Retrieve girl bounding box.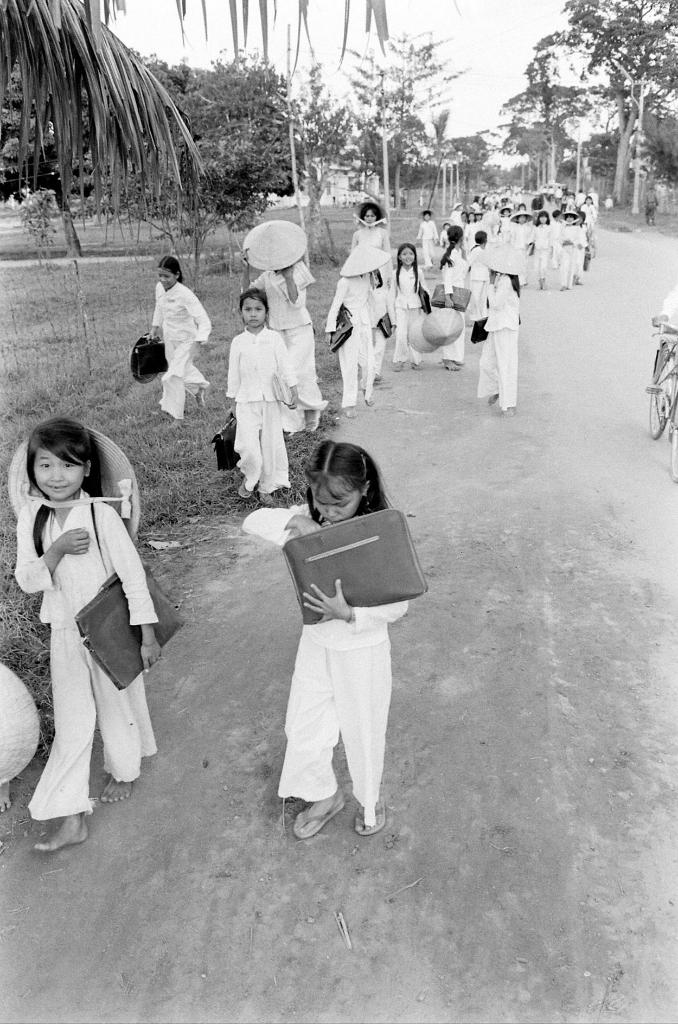
Bounding box: <bbox>477, 272, 519, 410</bbox>.
